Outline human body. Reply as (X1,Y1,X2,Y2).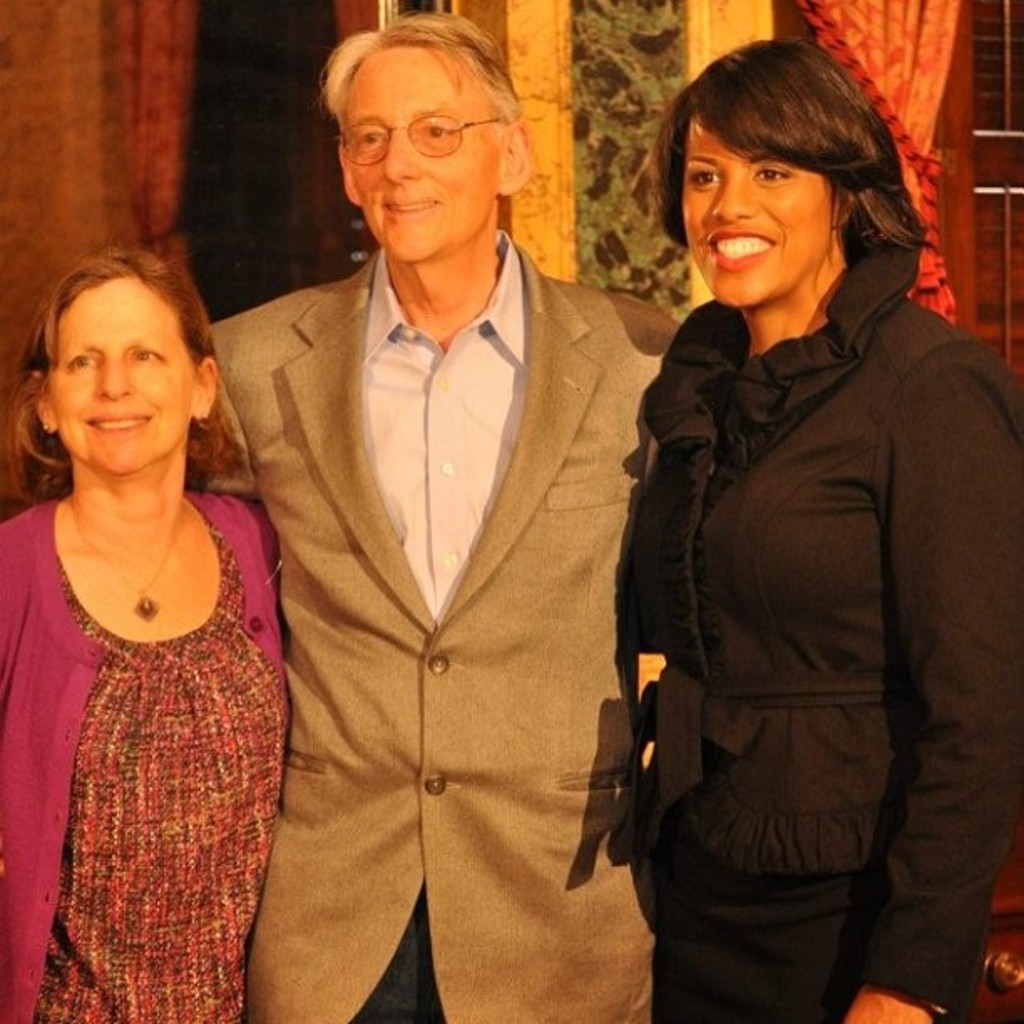
(631,35,1022,1022).
